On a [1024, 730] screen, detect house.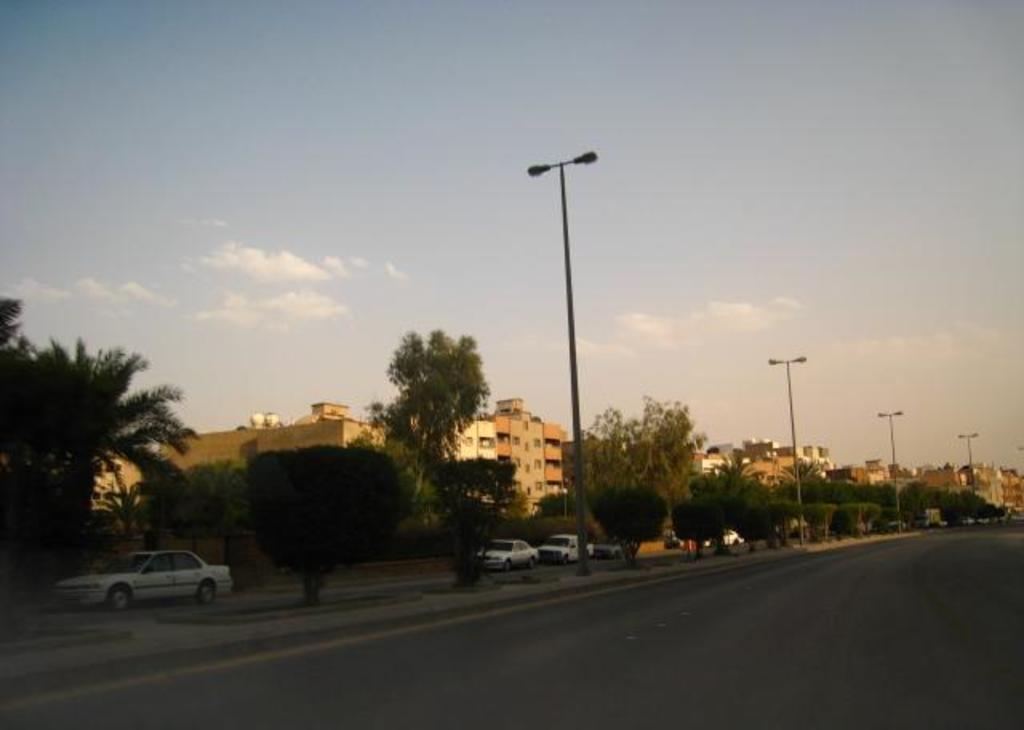
pyautogui.locateOnScreen(3, 370, 154, 533).
